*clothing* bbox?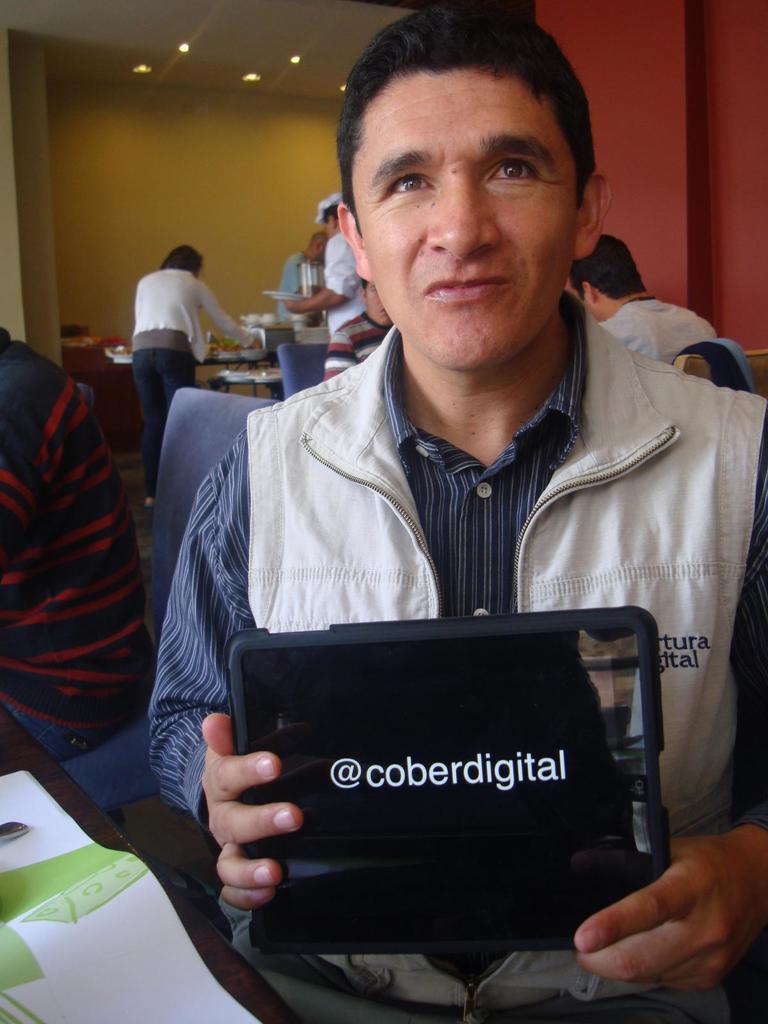
(left=122, top=264, right=244, bottom=474)
